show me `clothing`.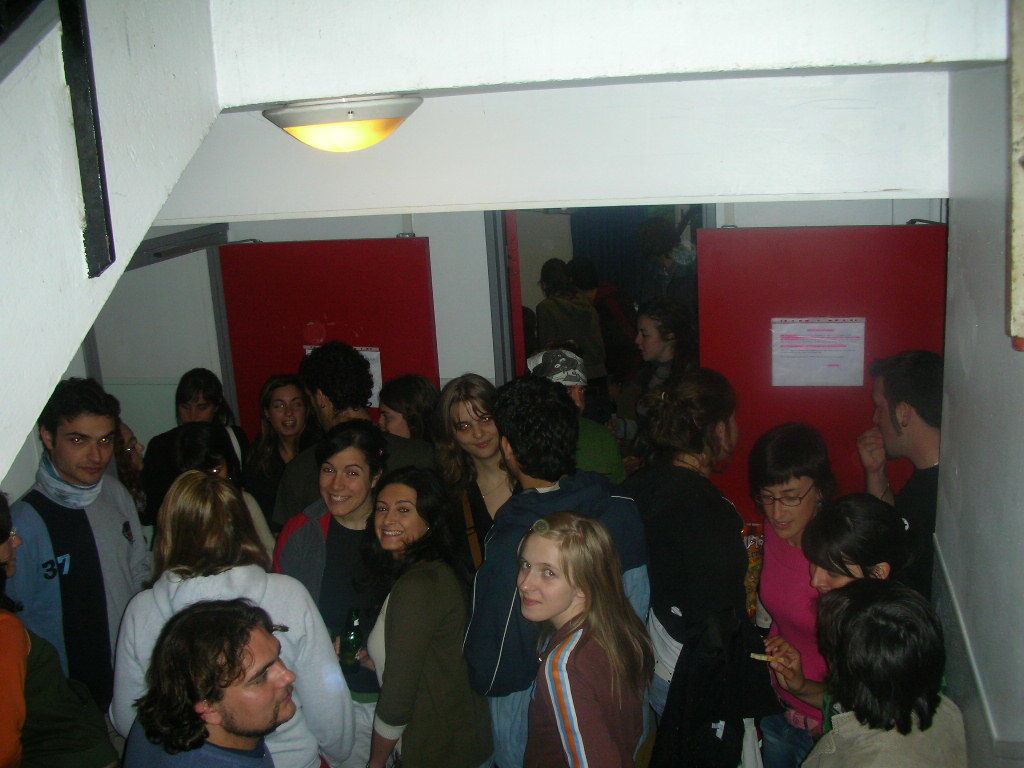
`clothing` is here: box=[123, 703, 272, 767].
